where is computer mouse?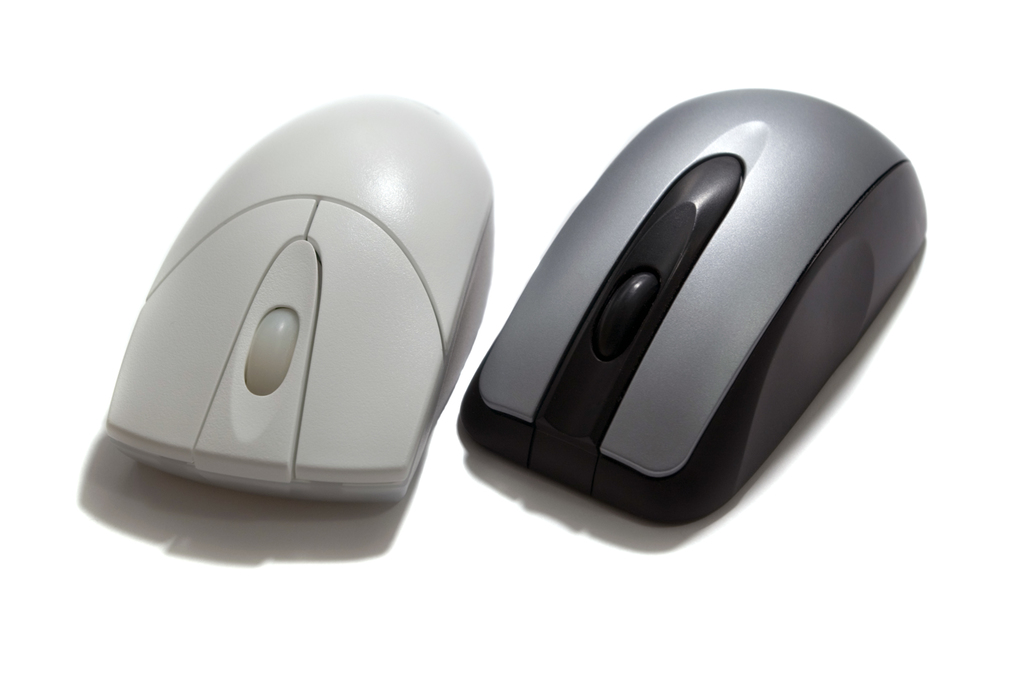
(460, 81, 929, 525).
